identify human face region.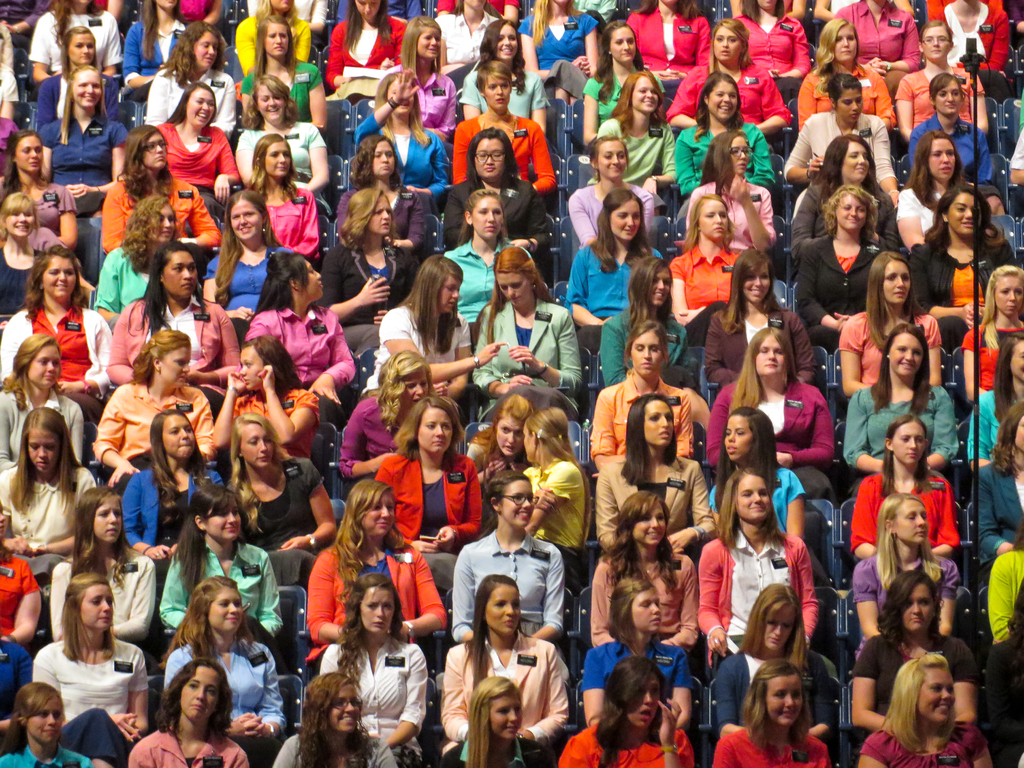
Region: bbox=[835, 24, 858, 63].
